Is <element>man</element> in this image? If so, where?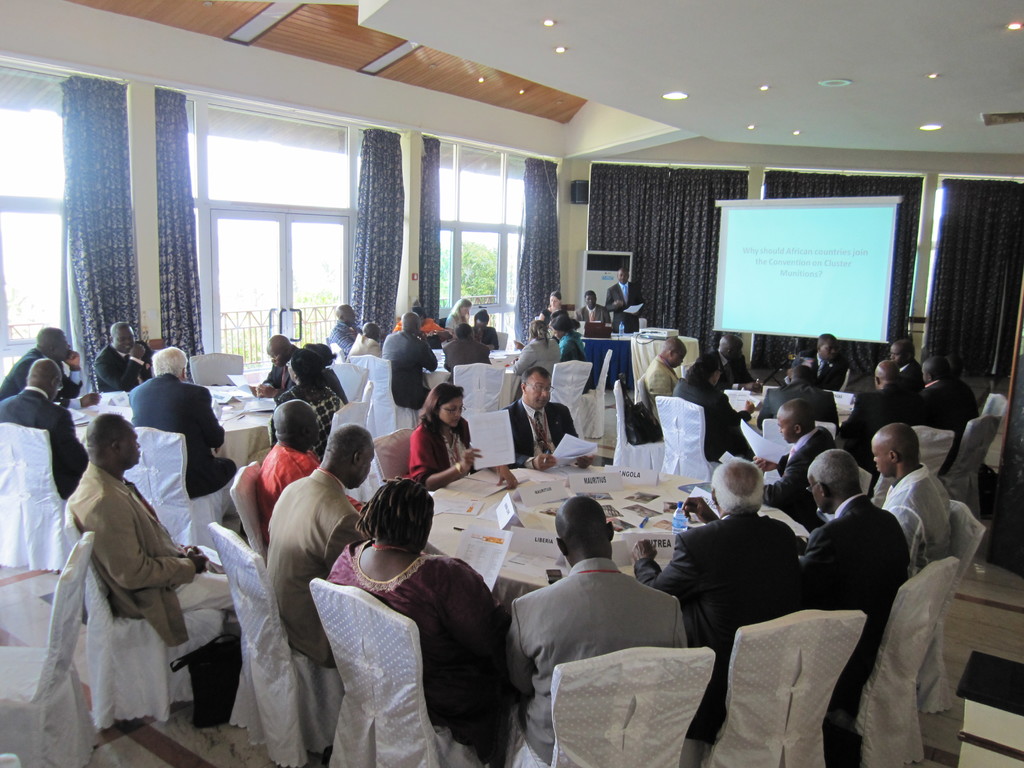
Yes, at x1=577, y1=291, x2=612, y2=328.
